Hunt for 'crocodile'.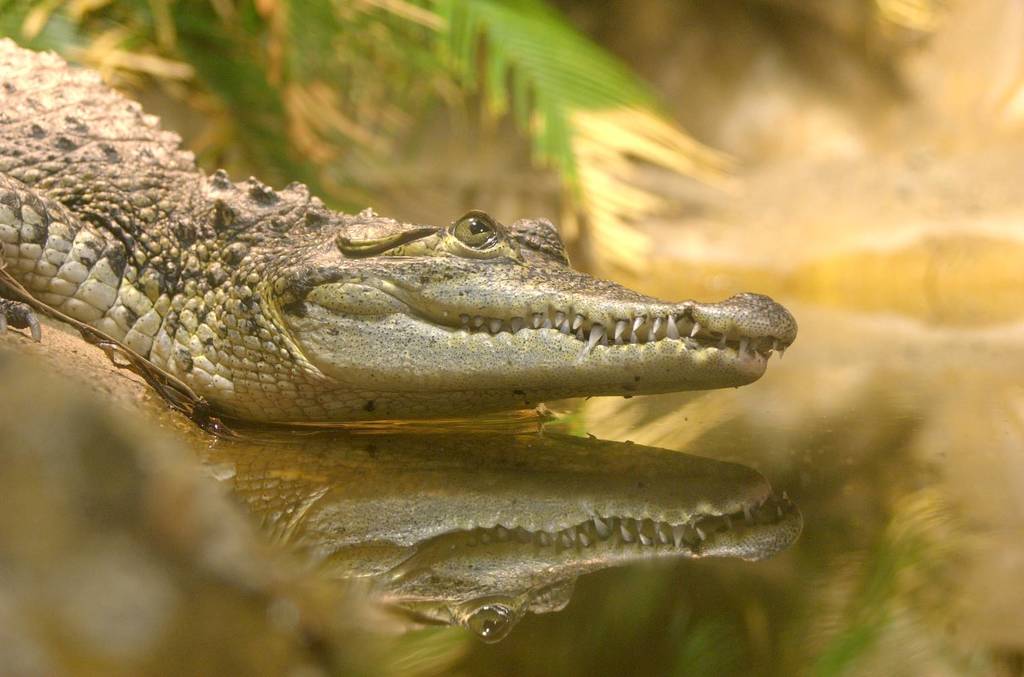
Hunted down at crop(0, 38, 798, 427).
